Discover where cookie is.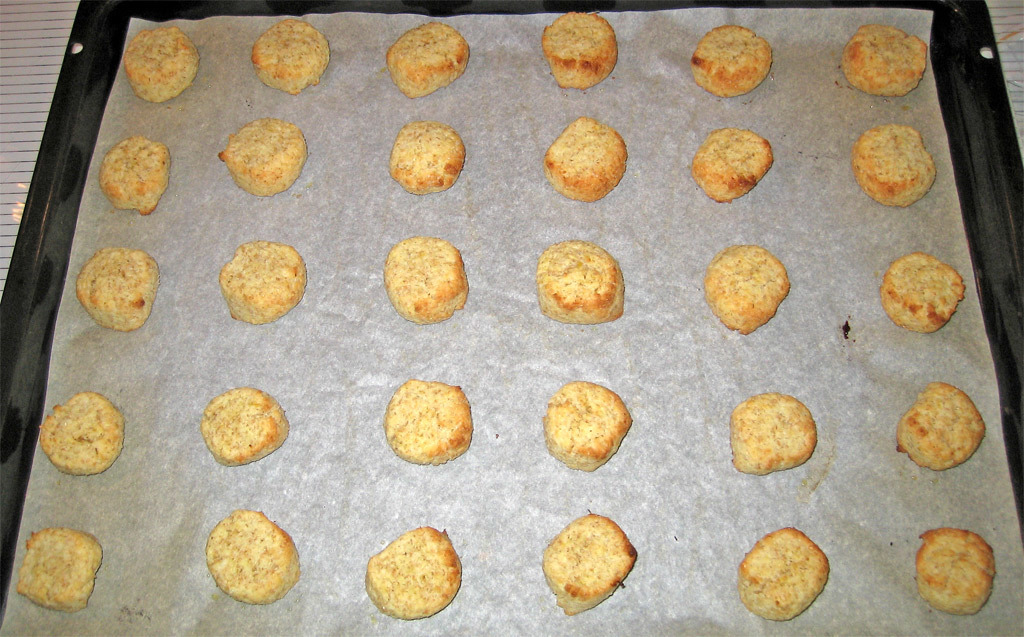
Discovered at region(540, 116, 631, 202).
